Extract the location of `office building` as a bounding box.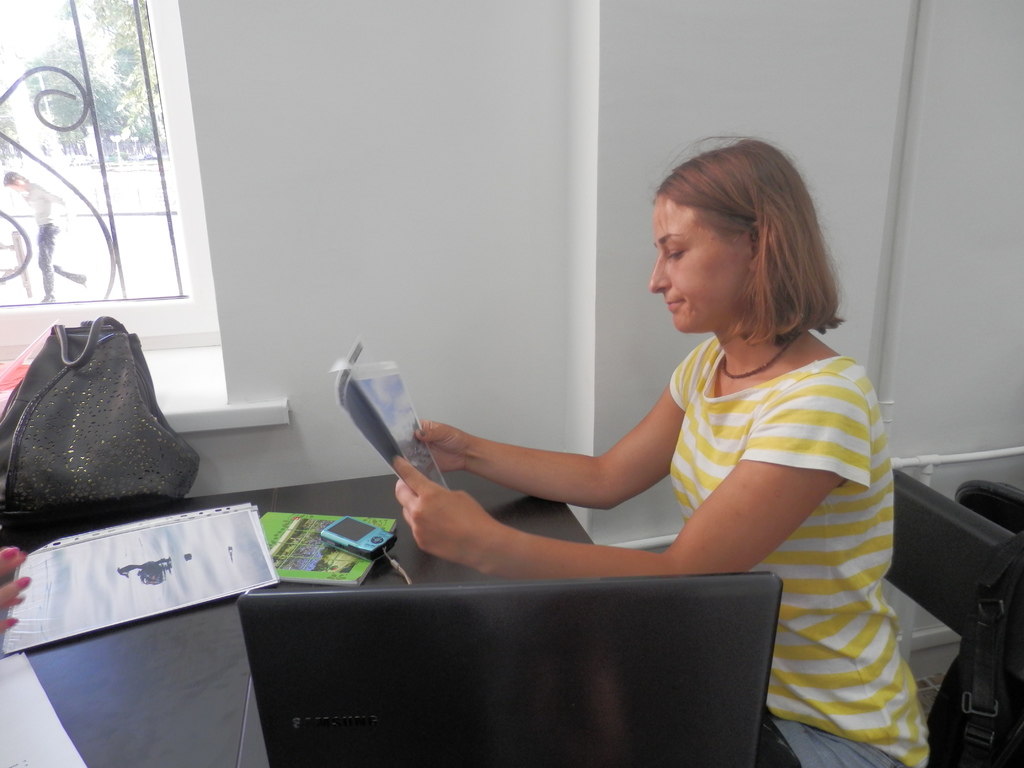
bbox=(0, 13, 1009, 760).
